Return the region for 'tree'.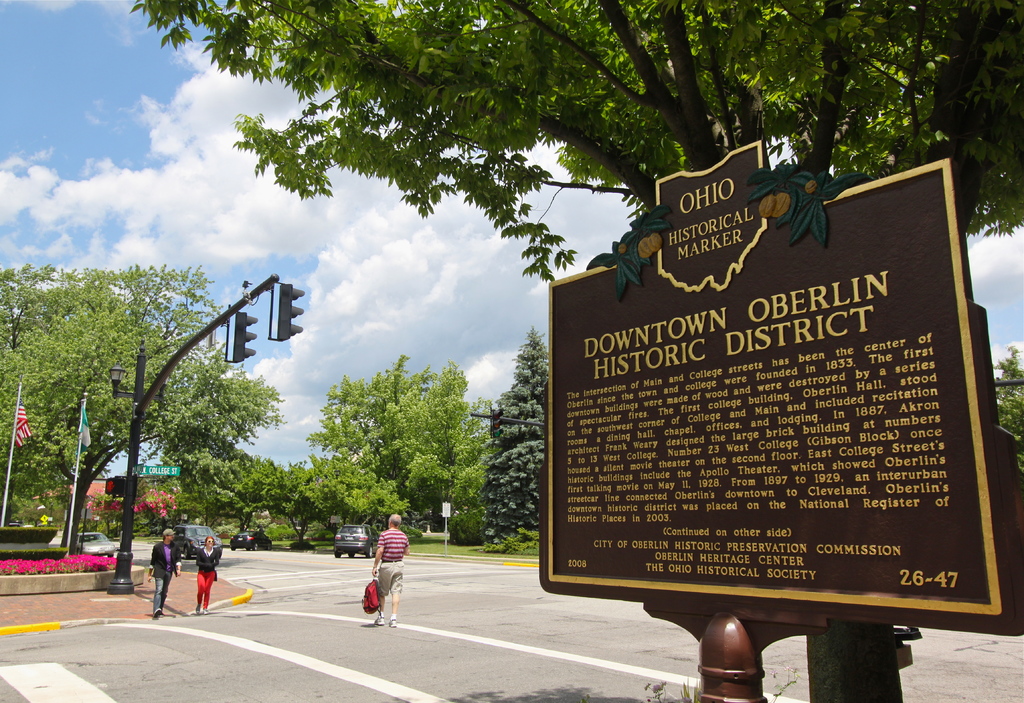
(12, 231, 278, 584).
